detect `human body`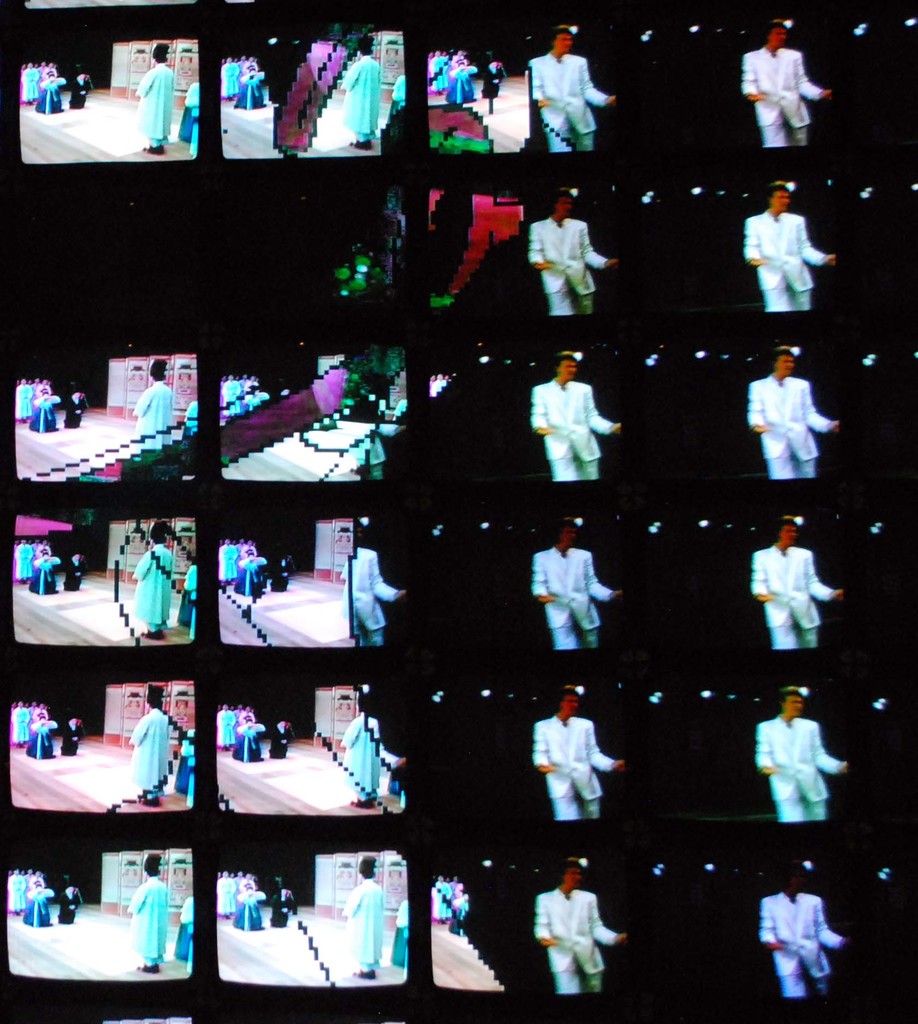
locate(343, 881, 385, 973)
